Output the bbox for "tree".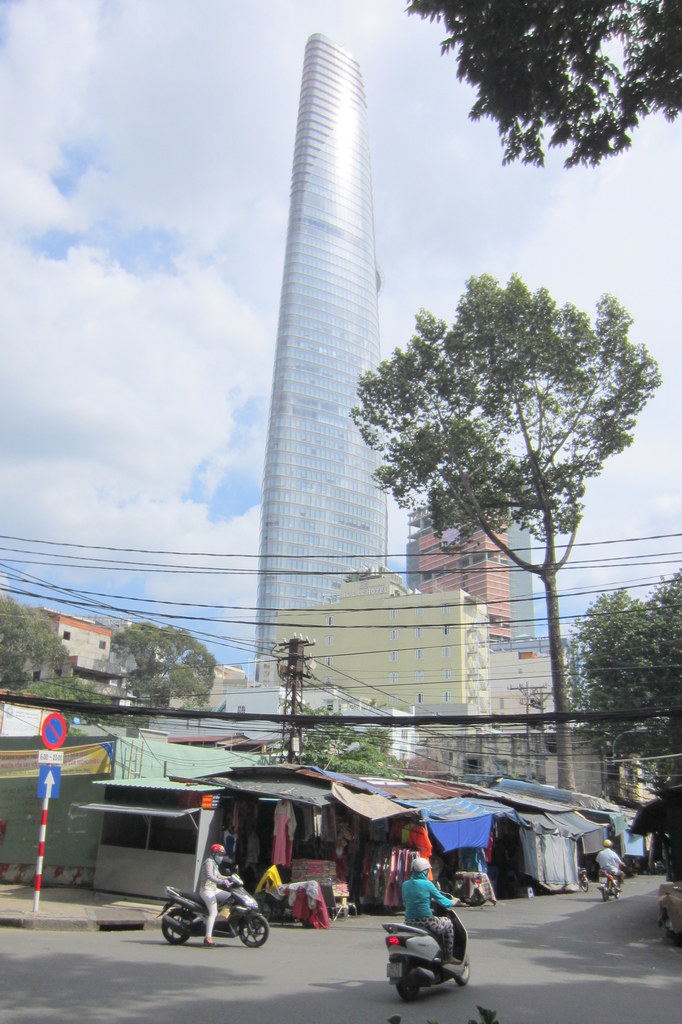
locate(349, 271, 661, 788).
